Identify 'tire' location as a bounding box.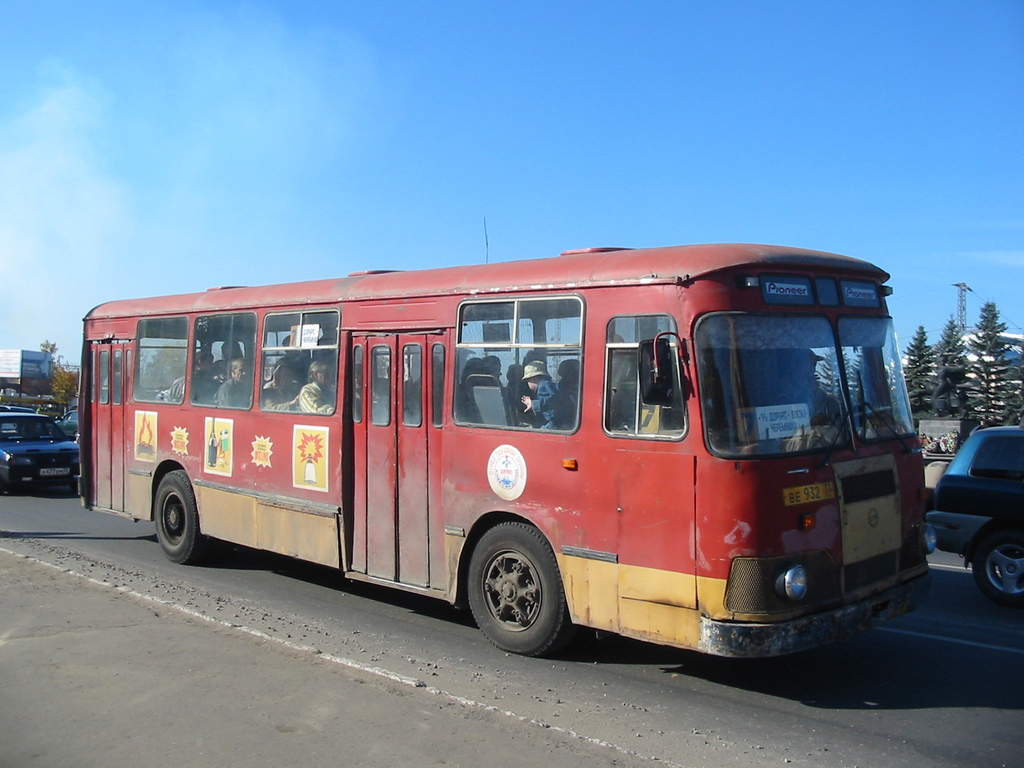
bbox=[465, 541, 566, 654].
